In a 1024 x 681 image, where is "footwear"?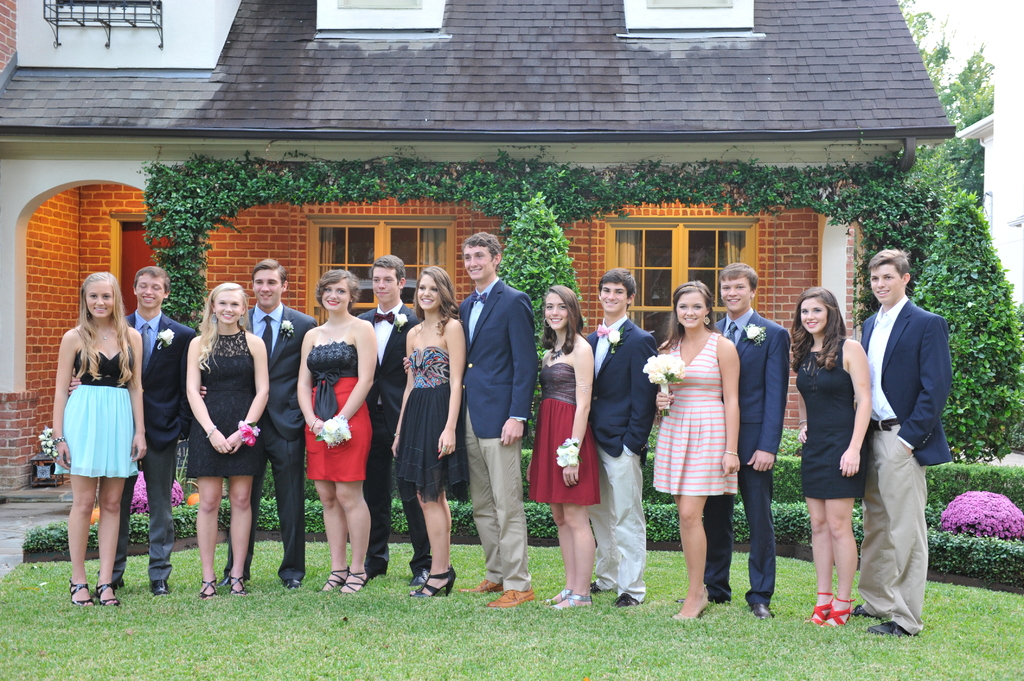
l=228, t=577, r=244, b=600.
